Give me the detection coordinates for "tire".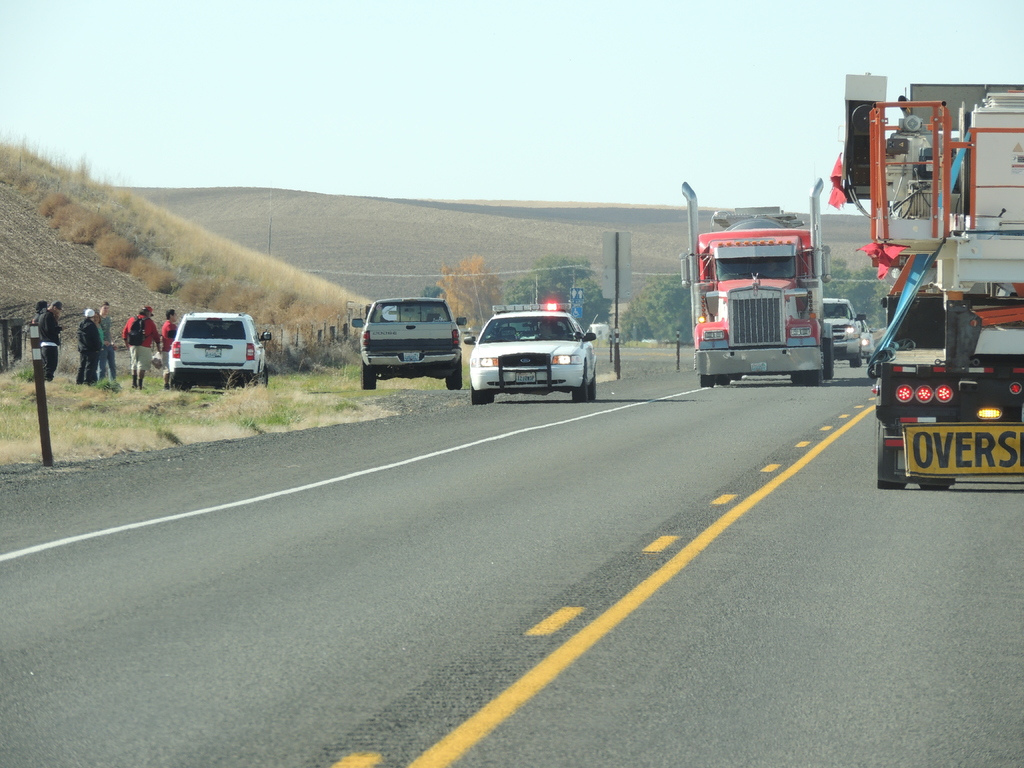
BBox(359, 370, 378, 391).
